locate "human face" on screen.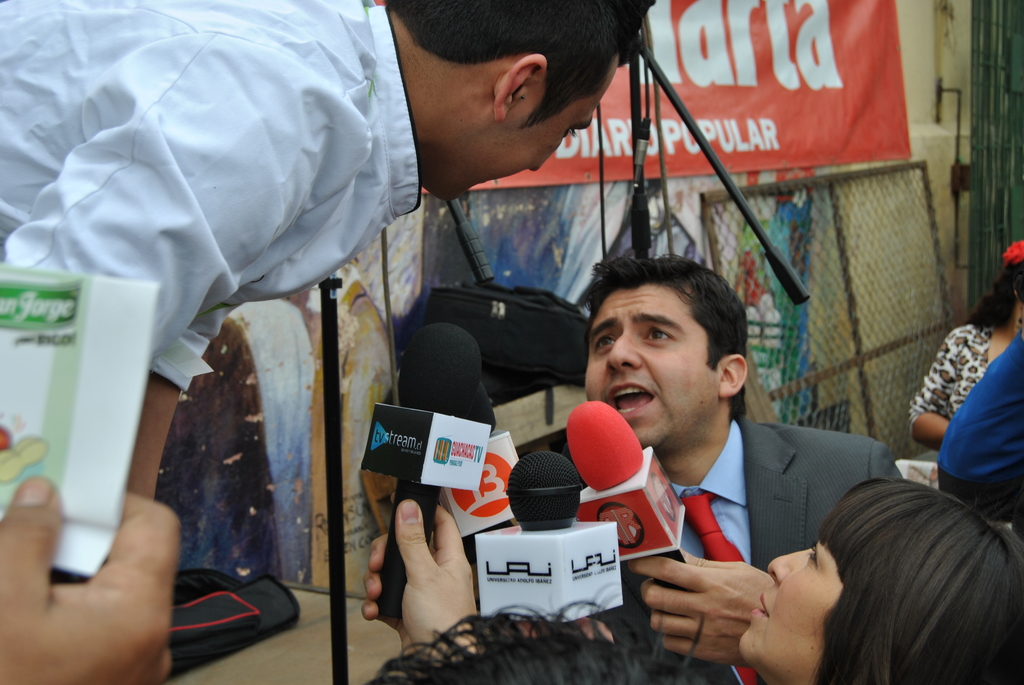
On screen at select_region(583, 282, 718, 452).
